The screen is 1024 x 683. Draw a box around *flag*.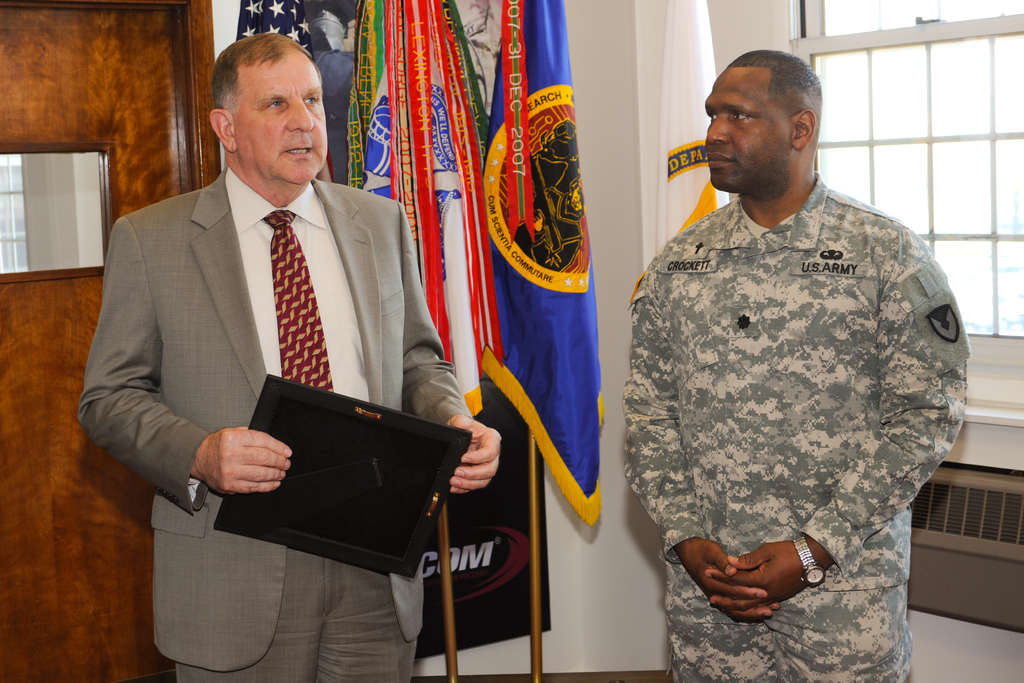
x1=652 y1=0 x2=730 y2=265.
